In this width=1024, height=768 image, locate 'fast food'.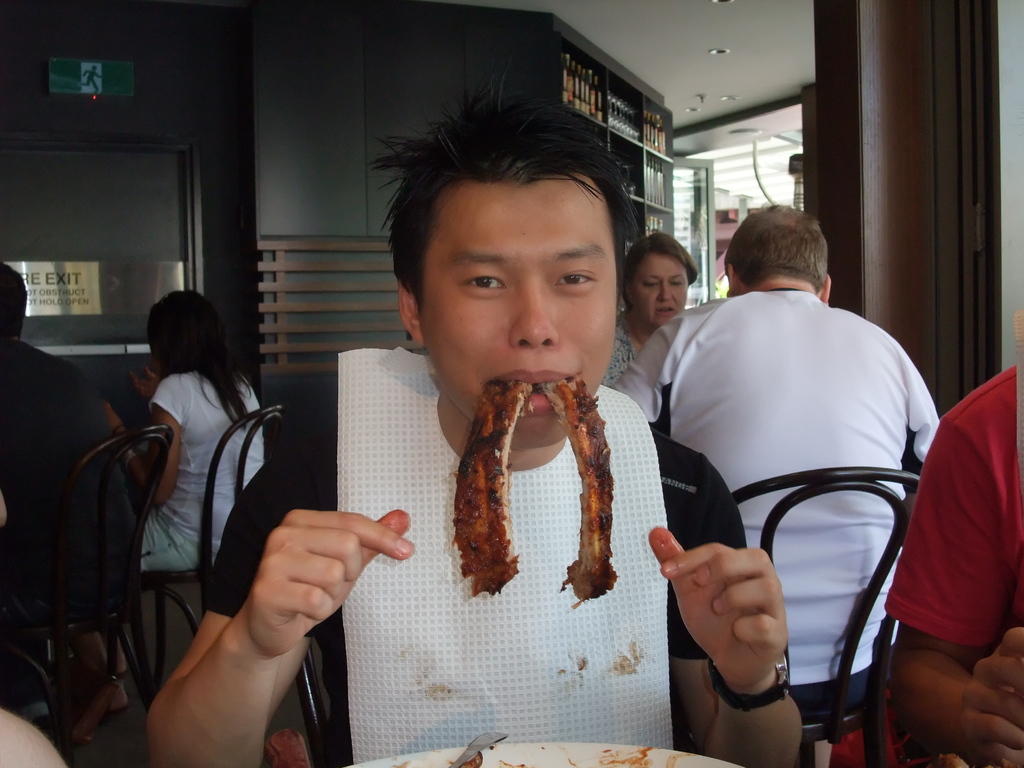
Bounding box: <bbox>450, 385, 531, 593</bbox>.
